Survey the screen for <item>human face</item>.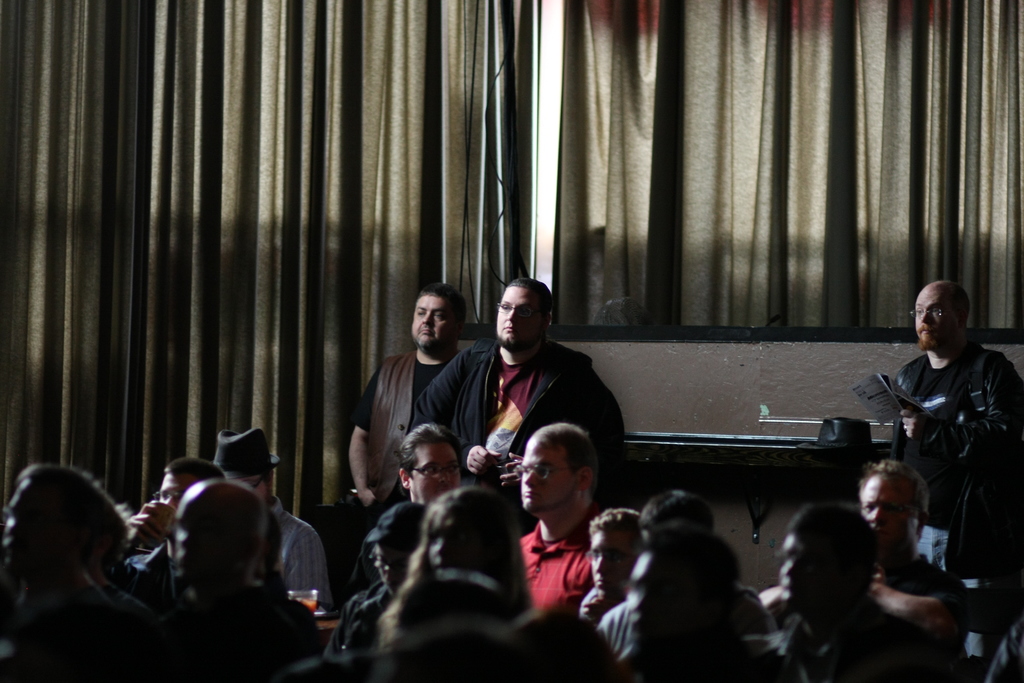
Survey found: 862/468/906/559.
